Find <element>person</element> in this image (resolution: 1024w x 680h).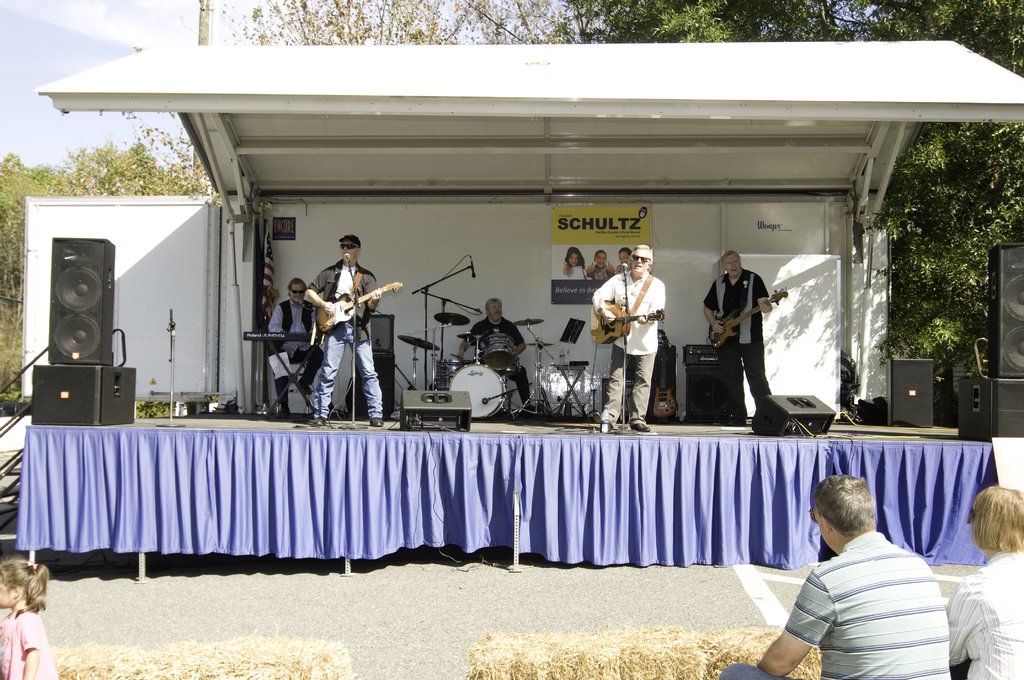
select_region(589, 244, 664, 430).
